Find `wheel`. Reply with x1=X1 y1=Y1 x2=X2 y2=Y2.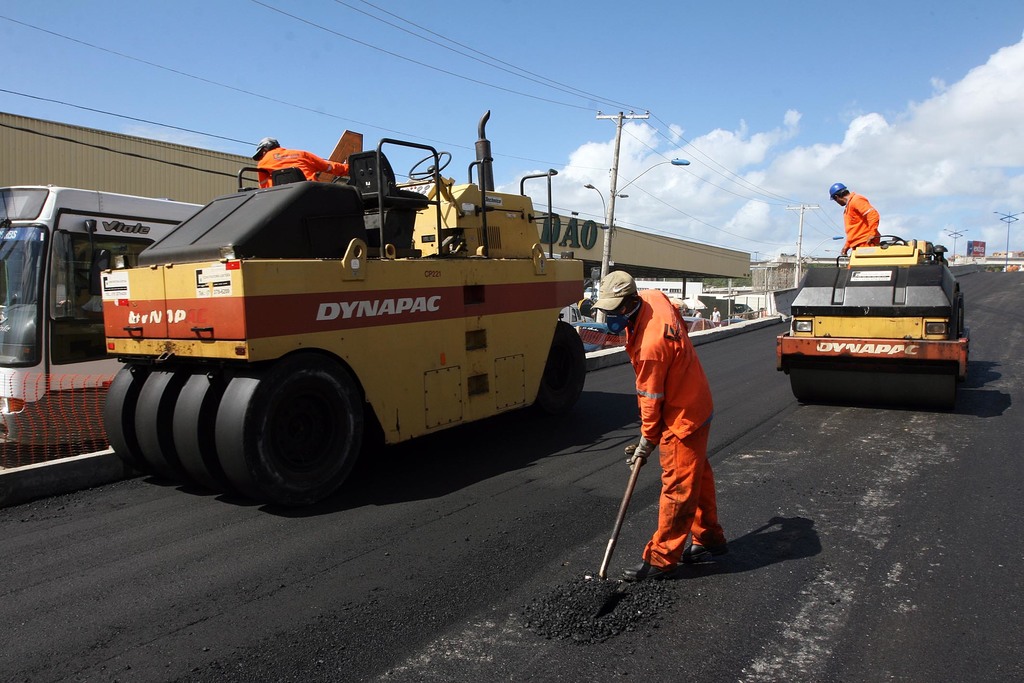
x1=541 y1=323 x2=588 y2=411.
